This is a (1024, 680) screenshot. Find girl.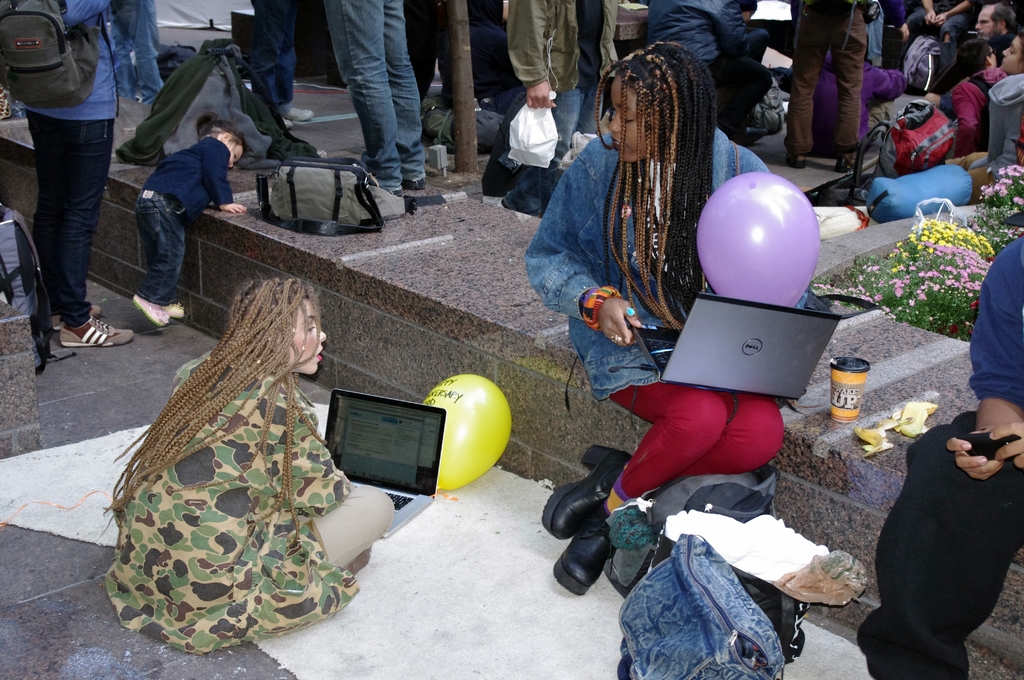
Bounding box: locate(950, 29, 1023, 208).
